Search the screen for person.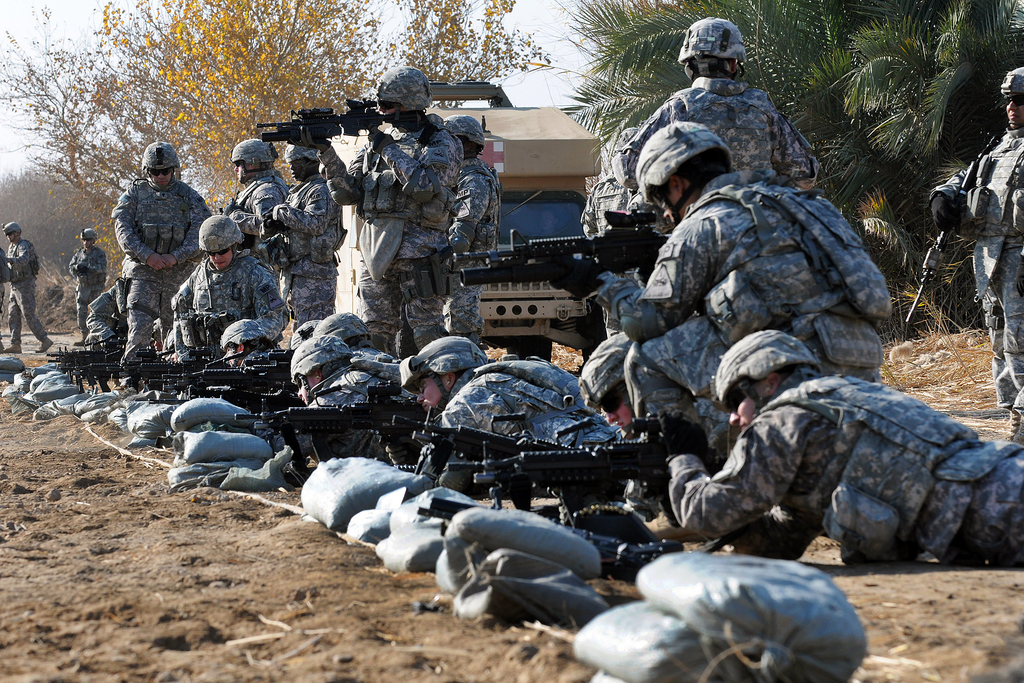
Found at [left=310, top=65, right=451, bottom=369].
